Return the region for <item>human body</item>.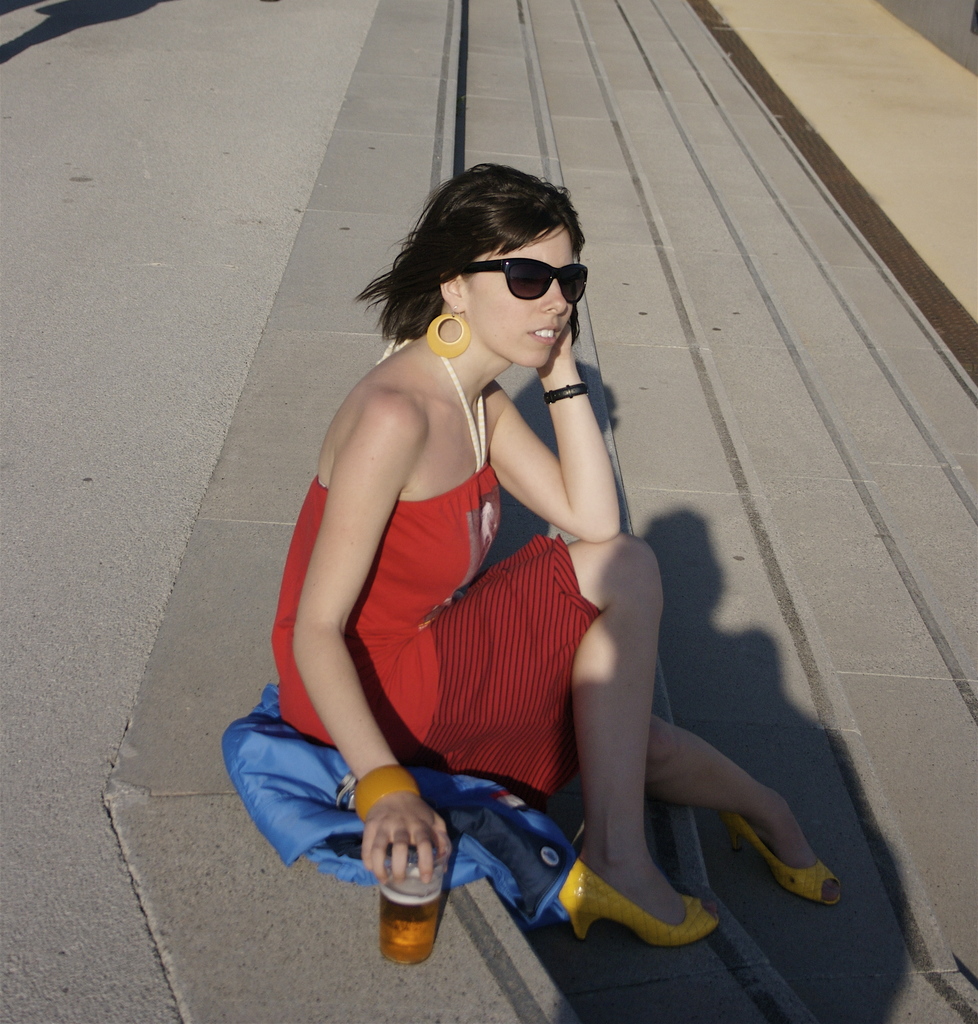
pyautogui.locateOnScreen(259, 120, 781, 941).
